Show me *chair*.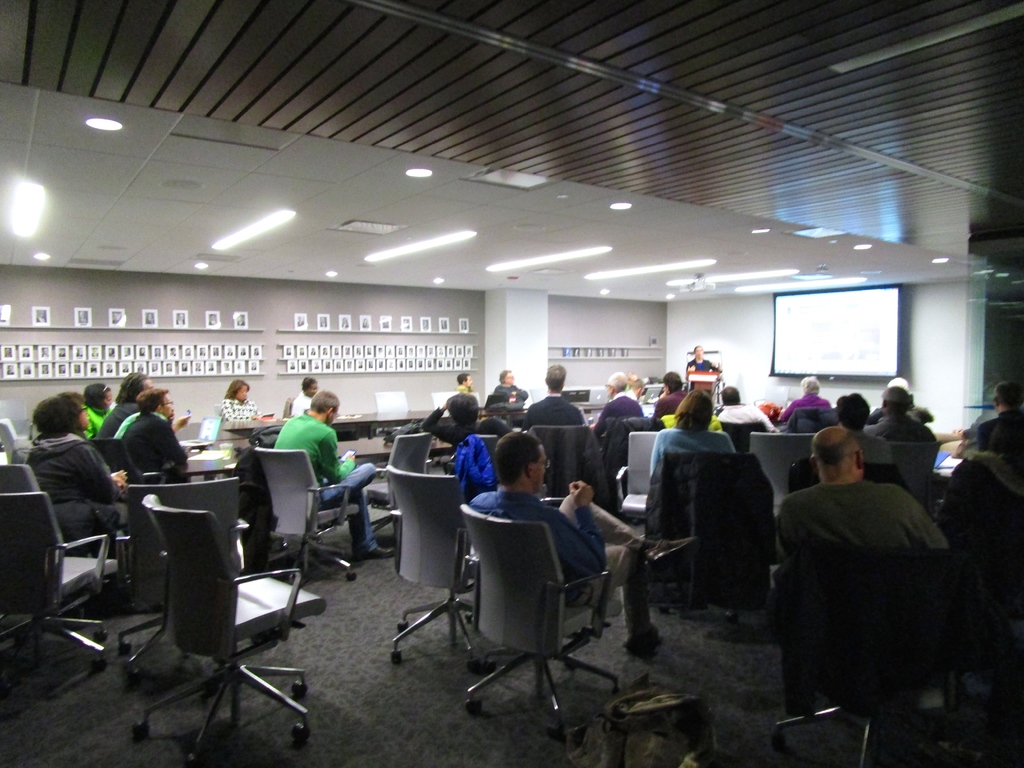
*chair* is here: bbox(777, 543, 981, 767).
